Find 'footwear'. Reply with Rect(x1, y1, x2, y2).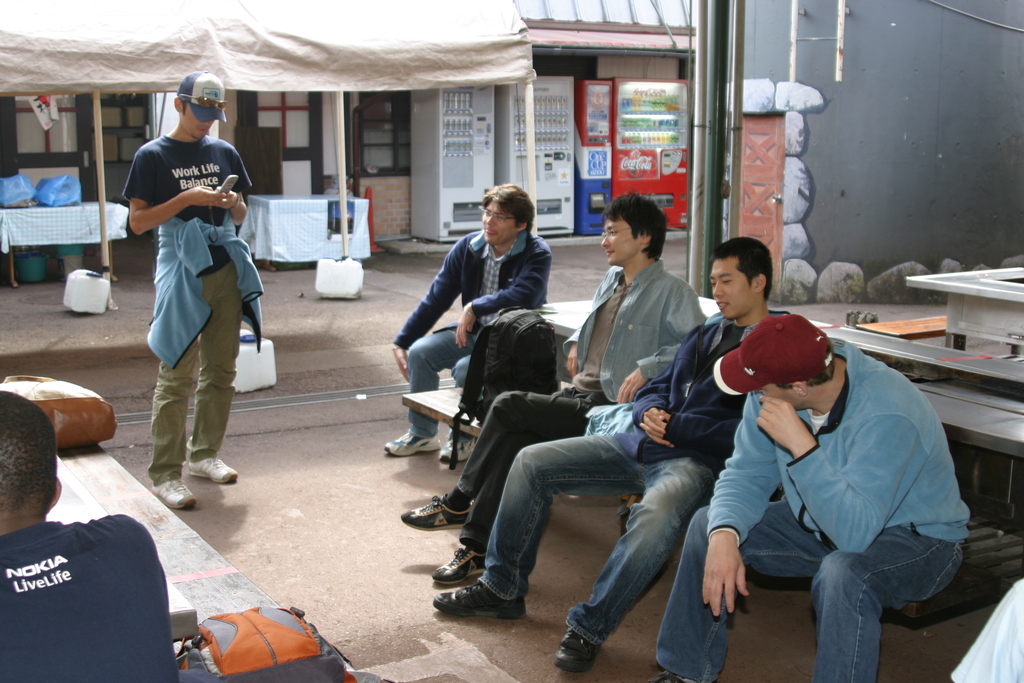
Rect(438, 436, 486, 463).
